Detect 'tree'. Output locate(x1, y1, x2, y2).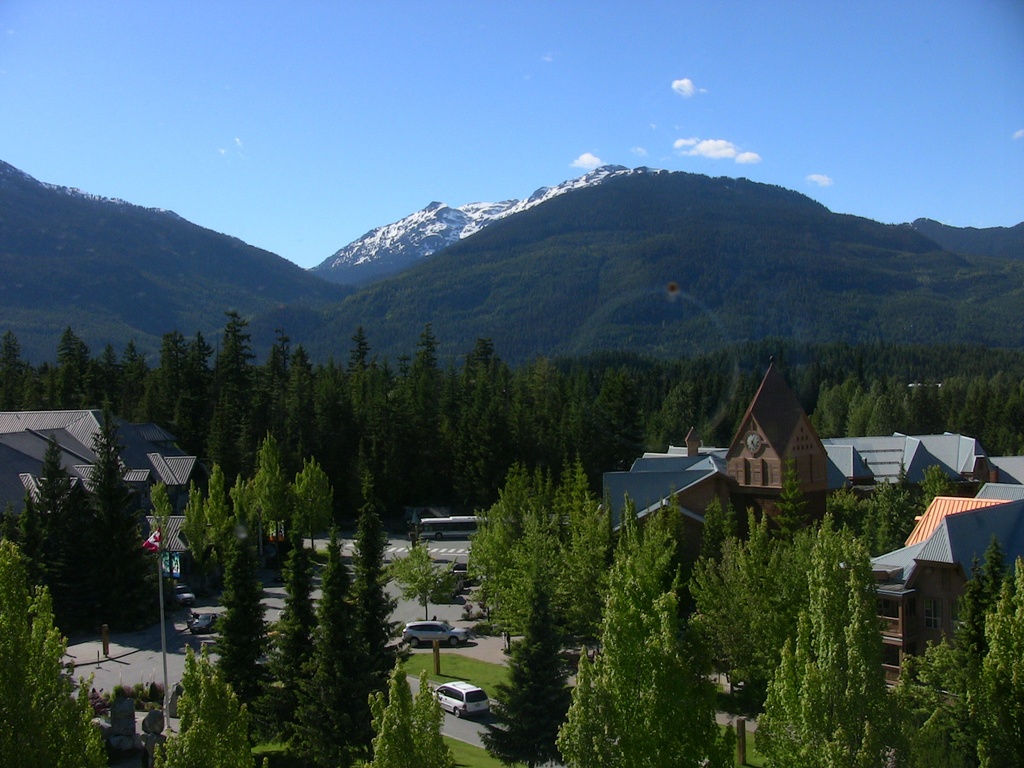
locate(268, 513, 324, 740).
